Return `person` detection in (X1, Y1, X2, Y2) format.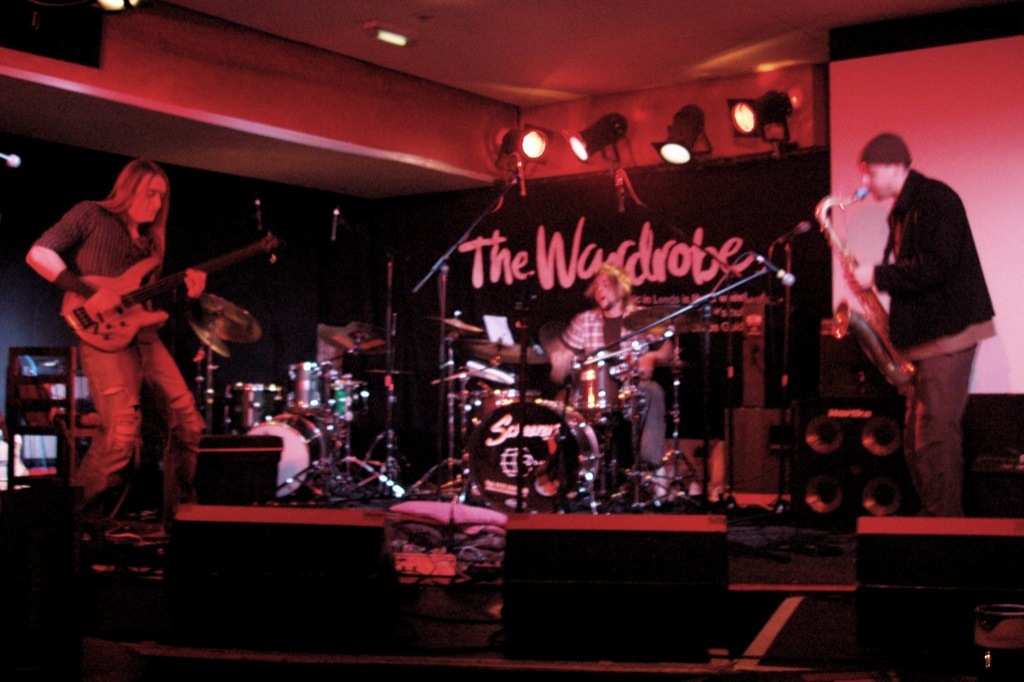
(16, 154, 233, 543).
